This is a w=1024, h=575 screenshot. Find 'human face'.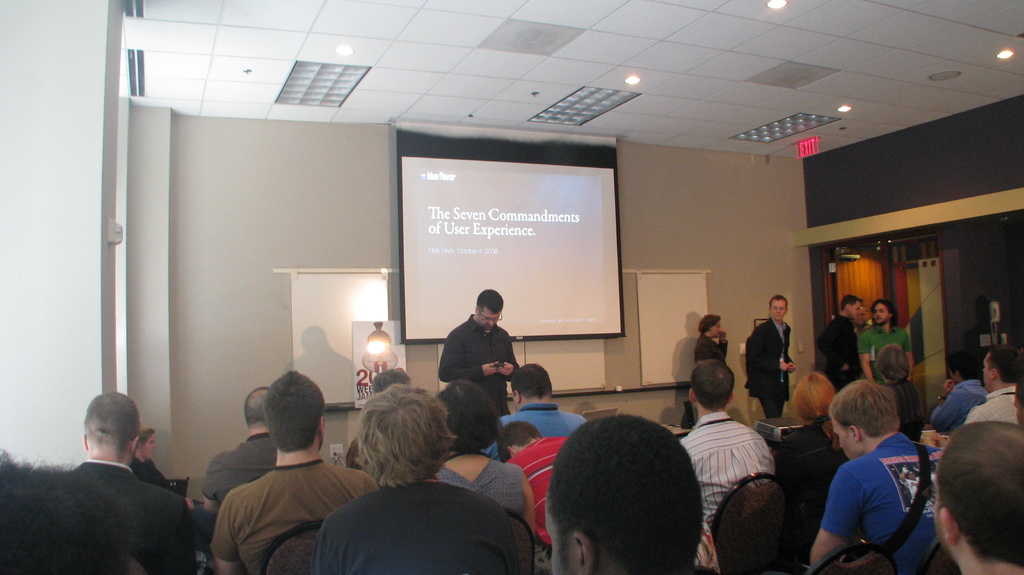
Bounding box: 715, 318, 724, 337.
